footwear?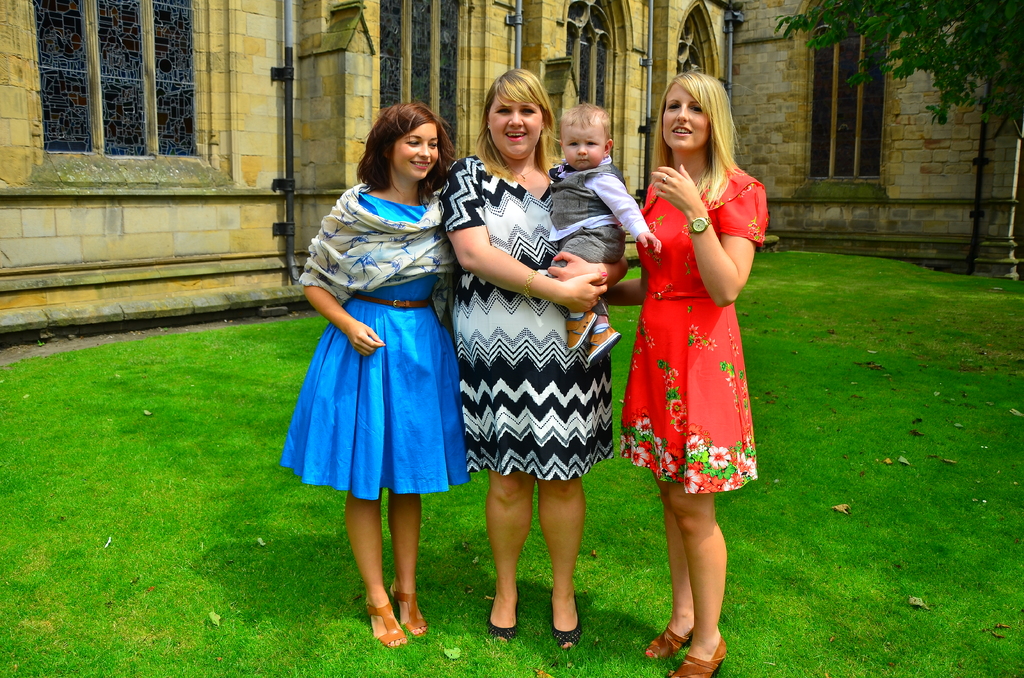
box=[589, 314, 621, 368]
